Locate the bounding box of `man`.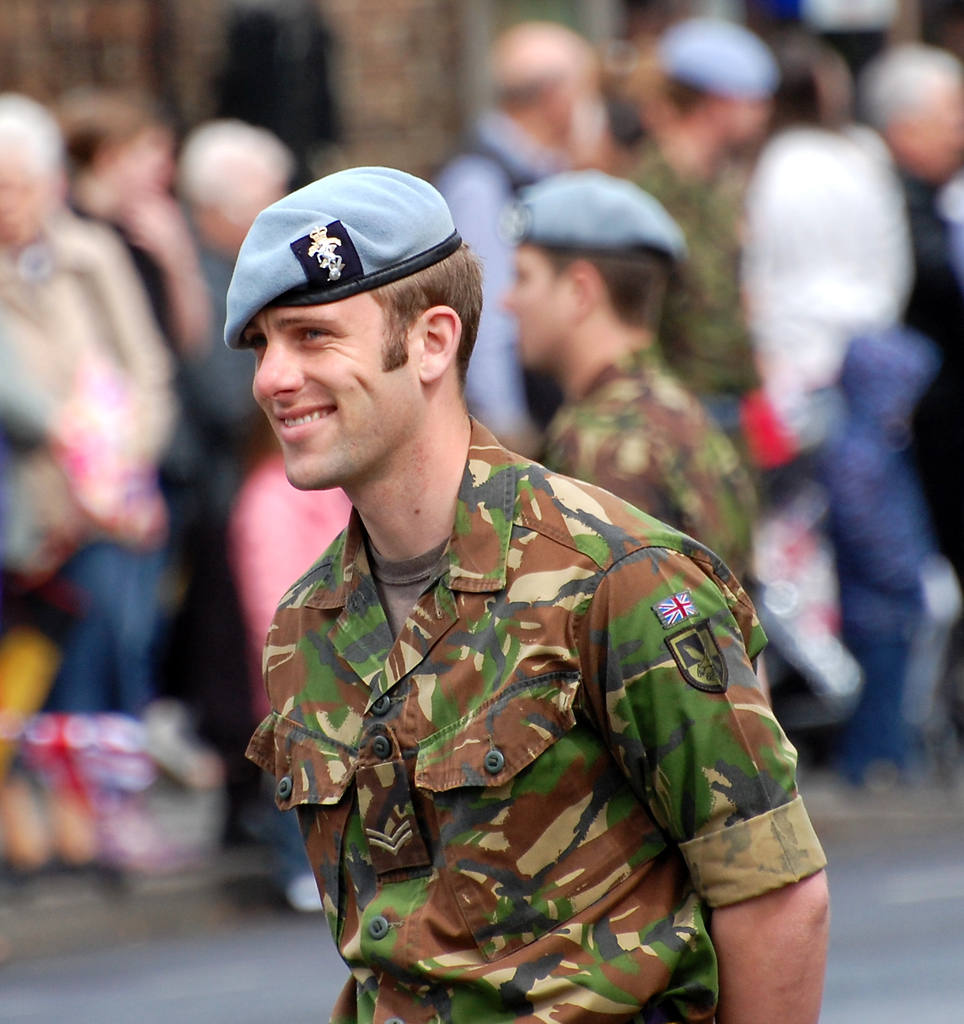
Bounding box: bbox=(502, 168, 765, 601).
